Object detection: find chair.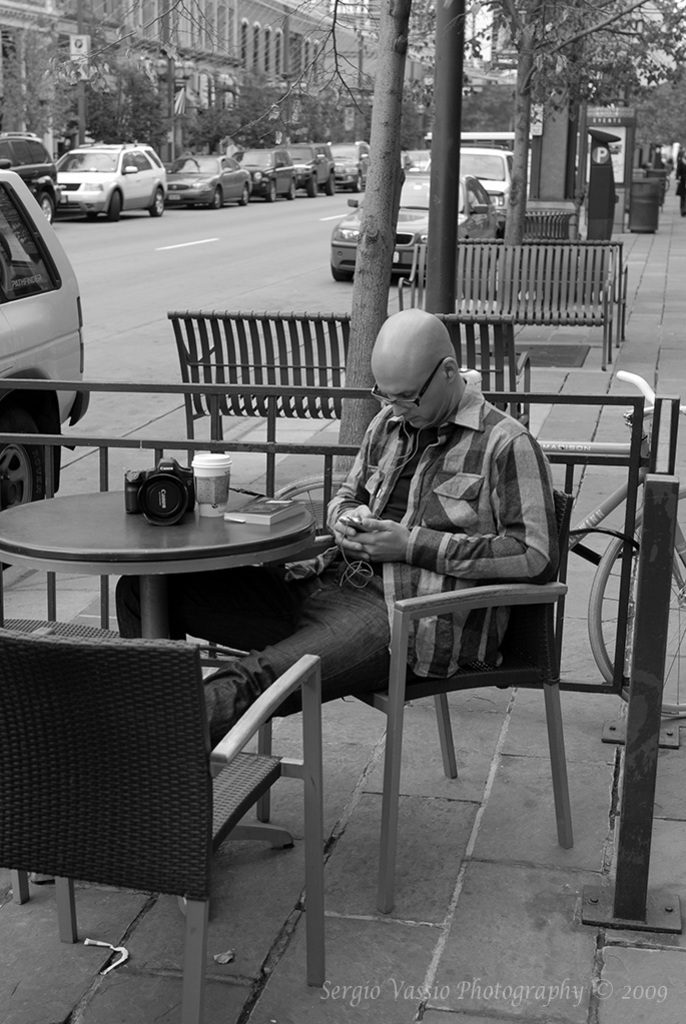
BBox(12, 574, 303, 1023).
